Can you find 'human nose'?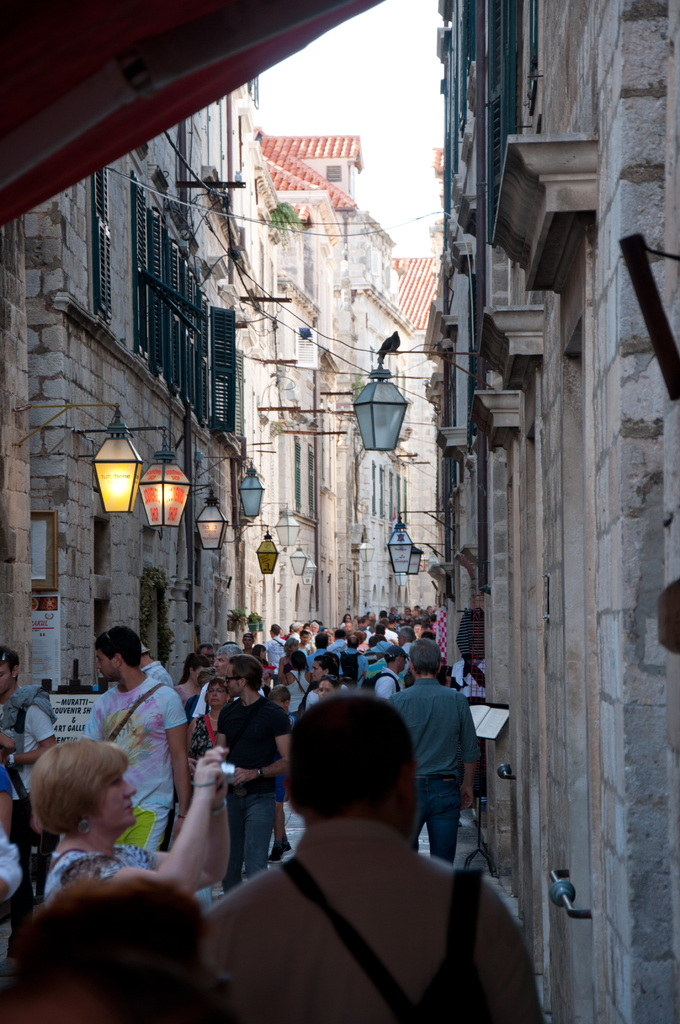
Yes, bounding box: BBox(312, 669, 313, 673).
